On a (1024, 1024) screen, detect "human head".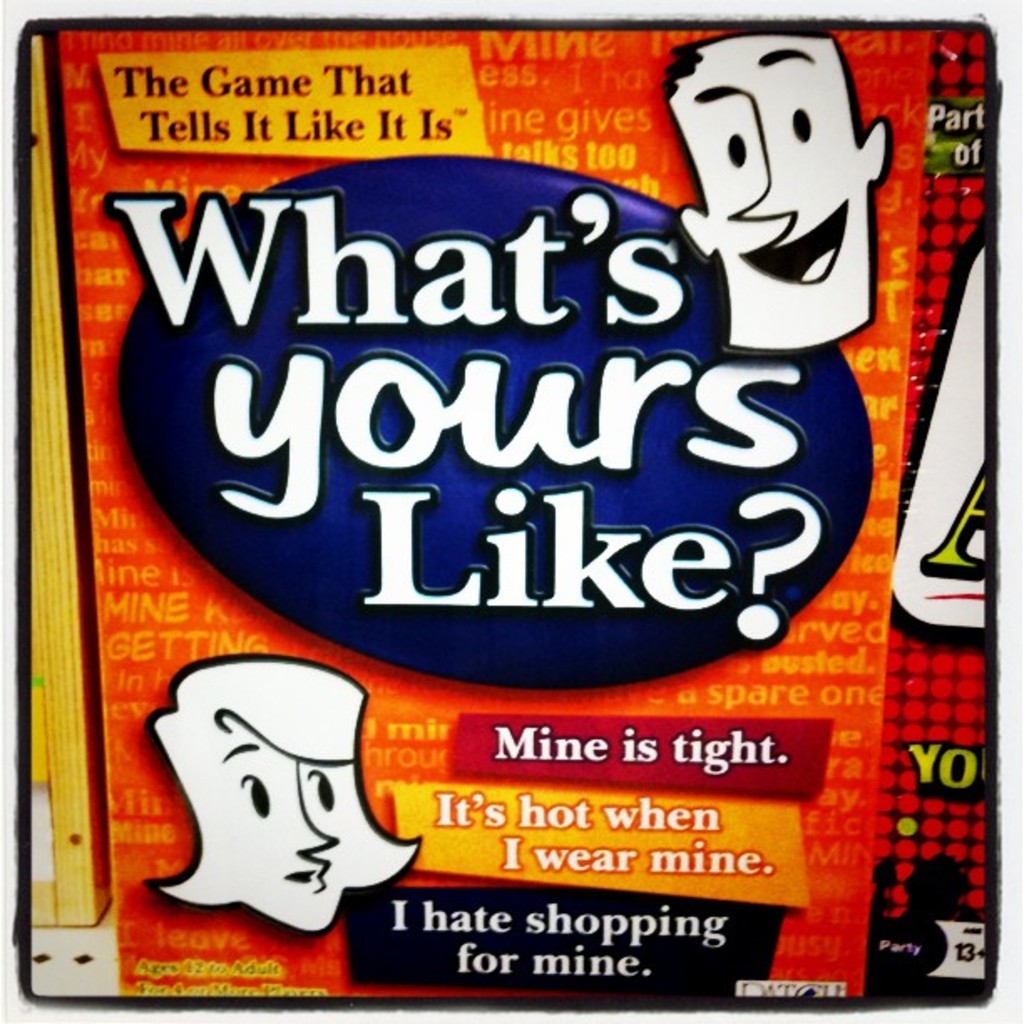
[668,30,890,358].
